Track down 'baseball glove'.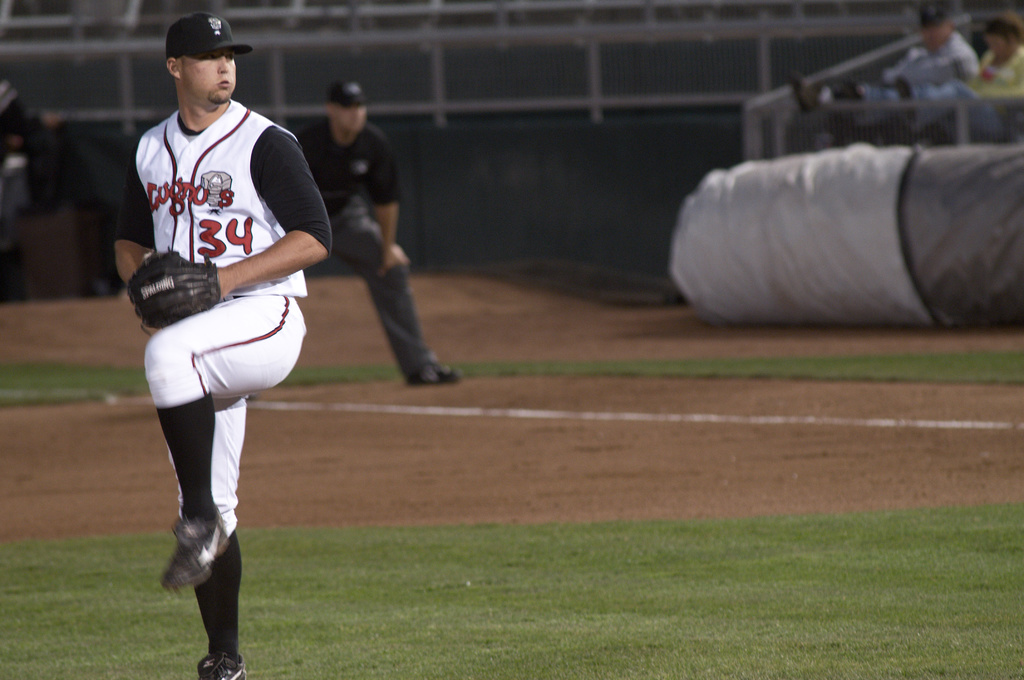
Tracked to x1=126 y1=242 x2=221 y2=333.
